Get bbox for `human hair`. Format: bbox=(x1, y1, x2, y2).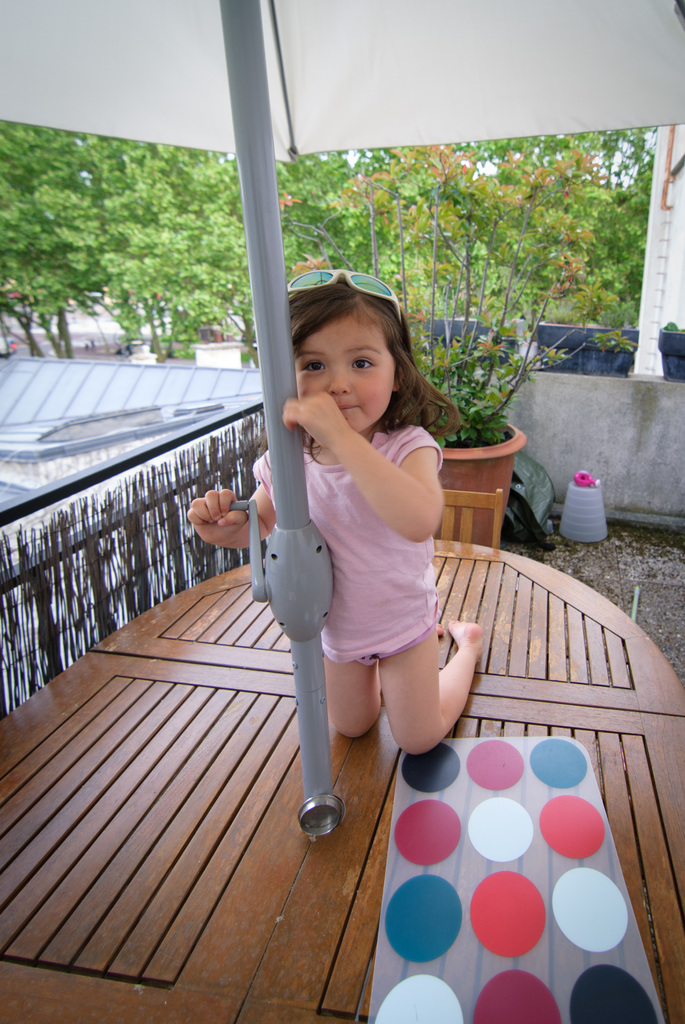
bbox=(279, 266, 466, 449).
